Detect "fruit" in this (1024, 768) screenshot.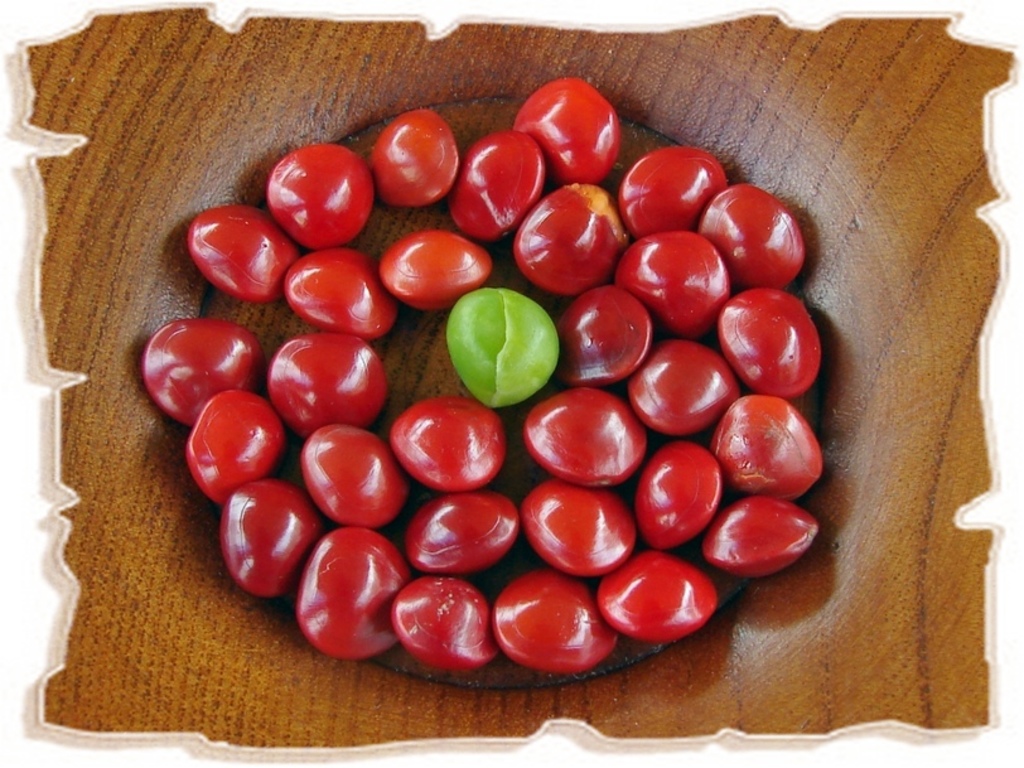
Detection: BBox(264, 148, 371, 253).
